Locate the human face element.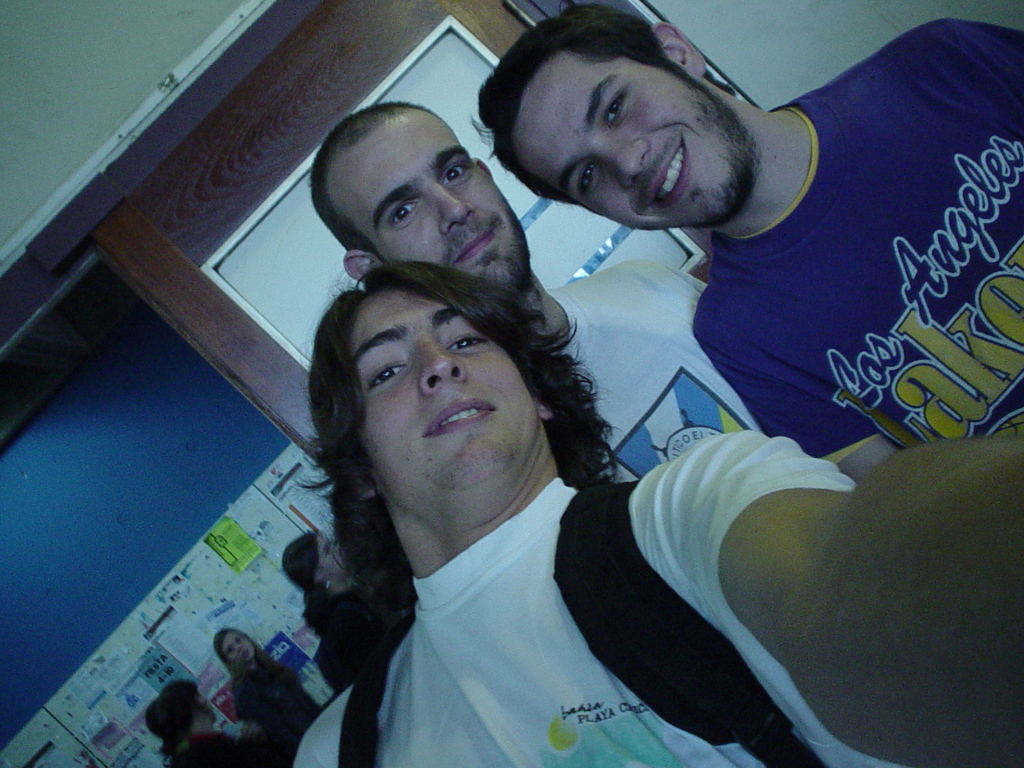
Element bbox: 523:53:758:234.
